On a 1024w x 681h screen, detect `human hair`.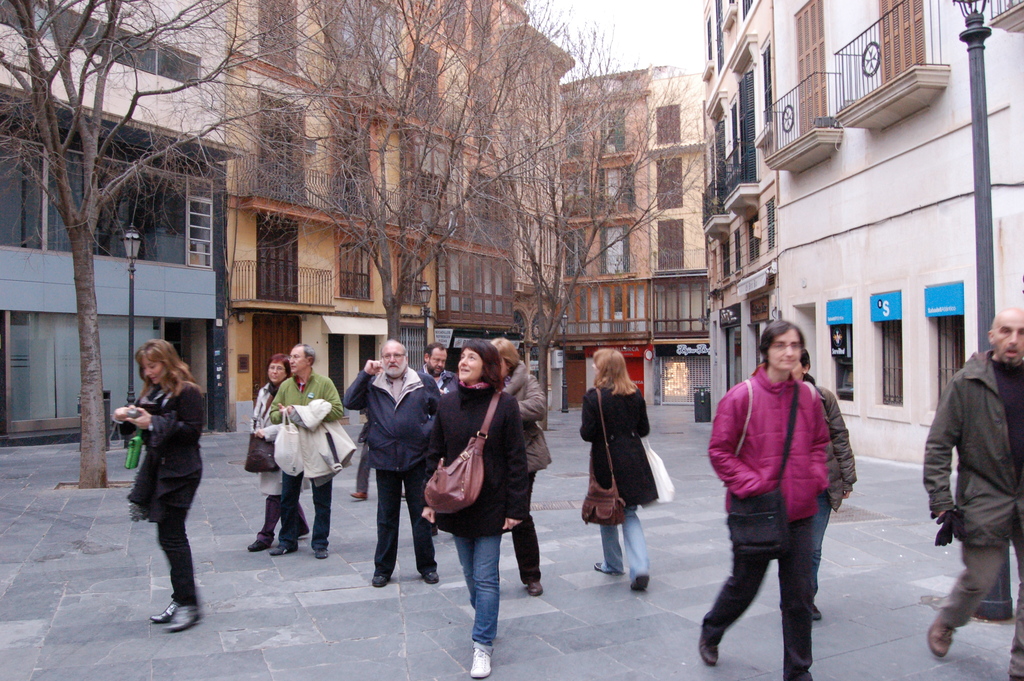
(593, 349, 638, 398).
